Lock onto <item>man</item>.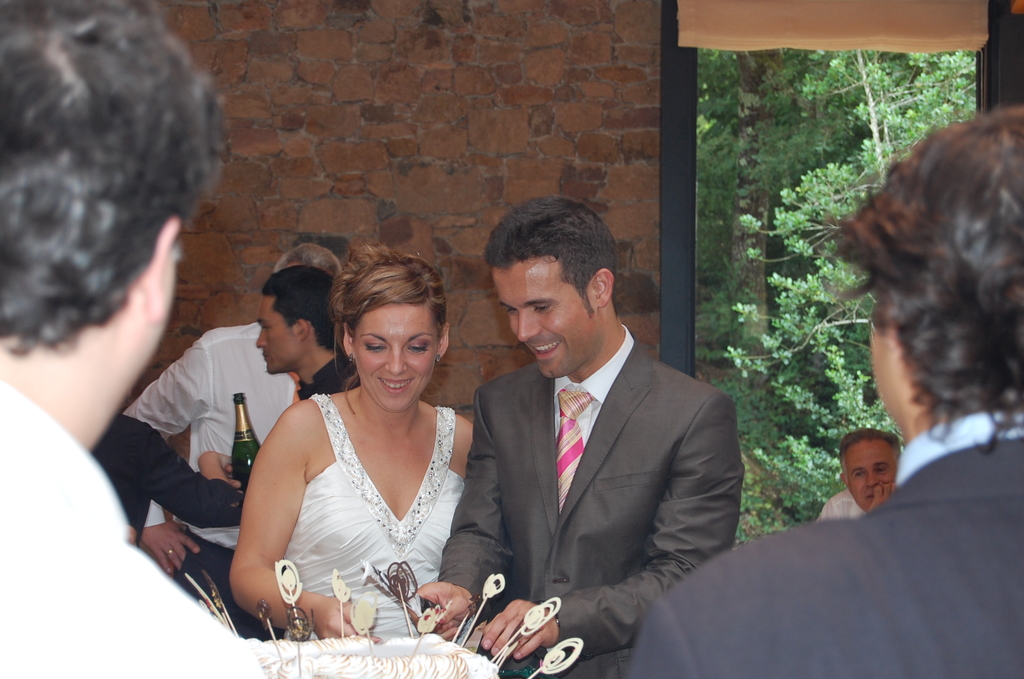
Locked: box=[85, 411, 243, 580].
